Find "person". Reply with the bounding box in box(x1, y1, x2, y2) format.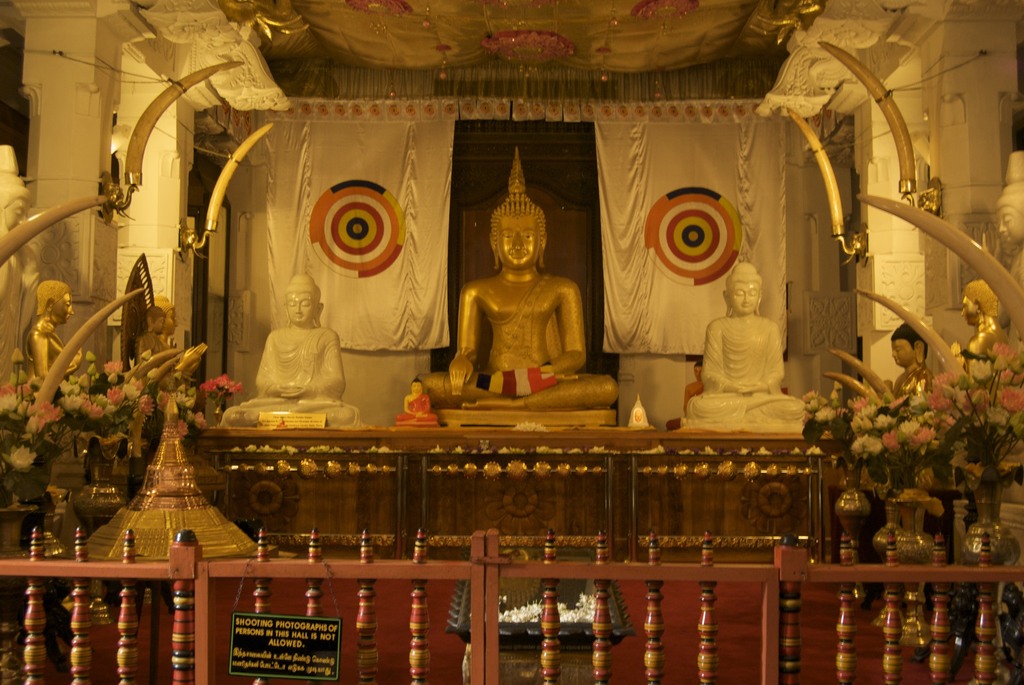
box(17, 279, 83, 376).
